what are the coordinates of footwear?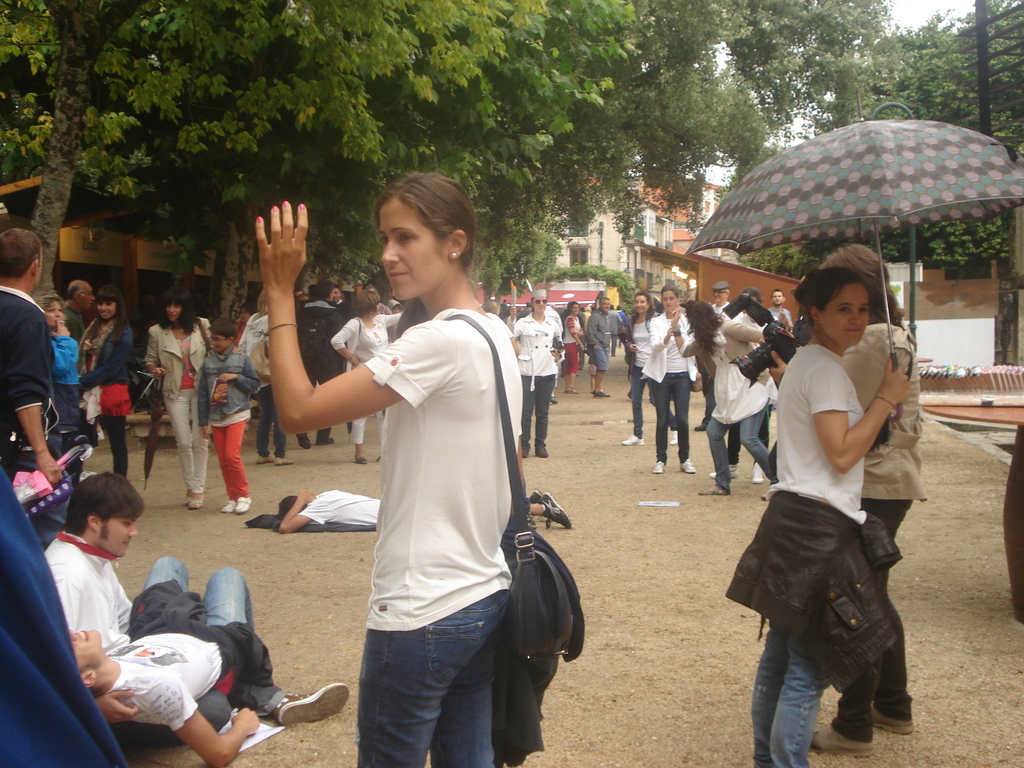
l=548, t=393, r=559, b=406.
